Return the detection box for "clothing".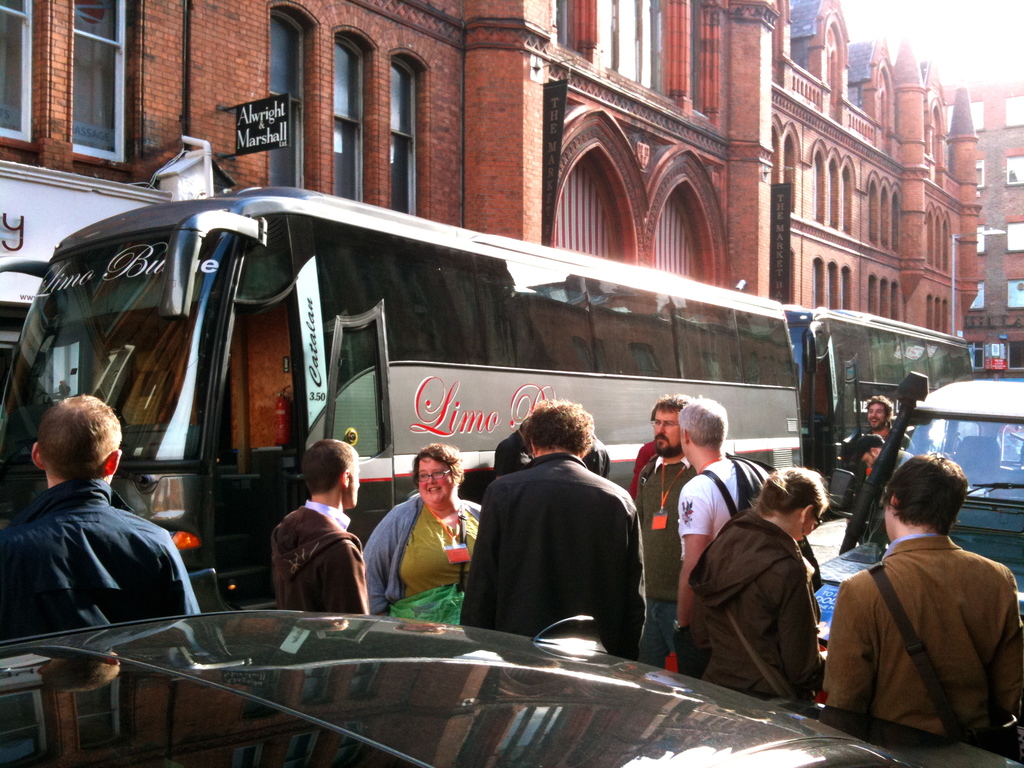
(472,421,658,668).
